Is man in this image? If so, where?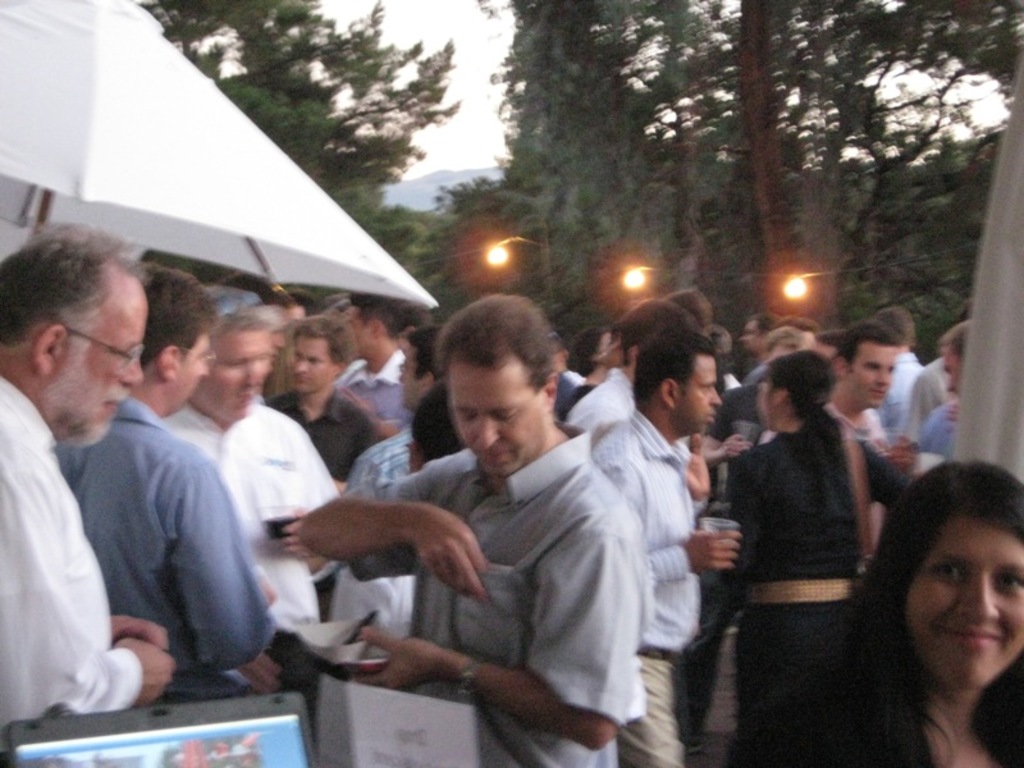
Yes, at 739:312:773:362.
